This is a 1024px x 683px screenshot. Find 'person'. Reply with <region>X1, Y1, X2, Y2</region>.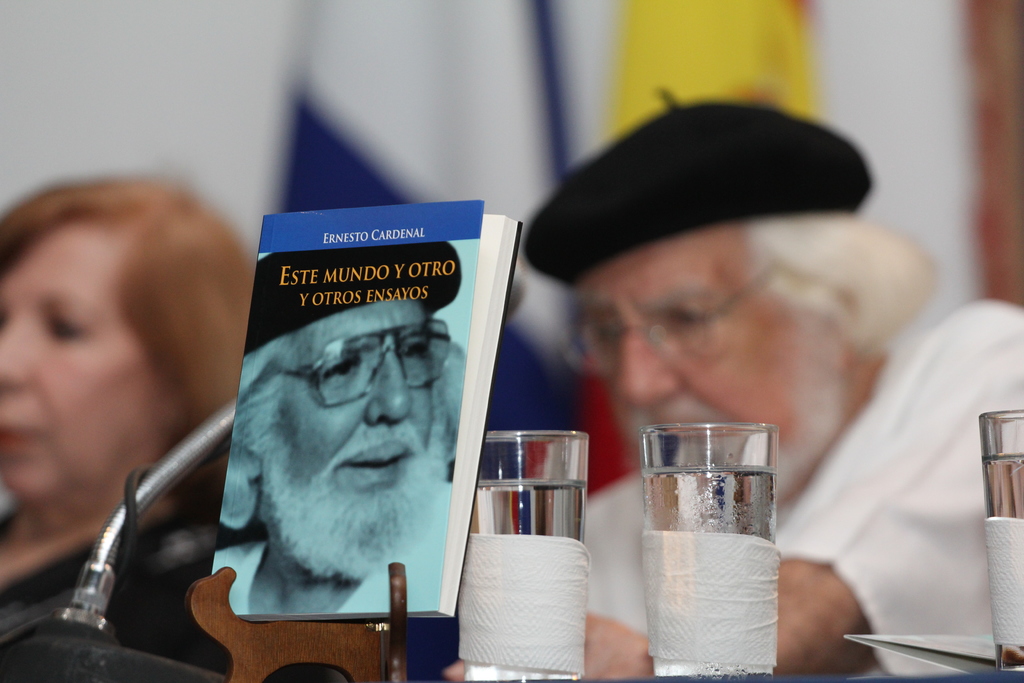
<region>229, 249, 469, 614</region>.
